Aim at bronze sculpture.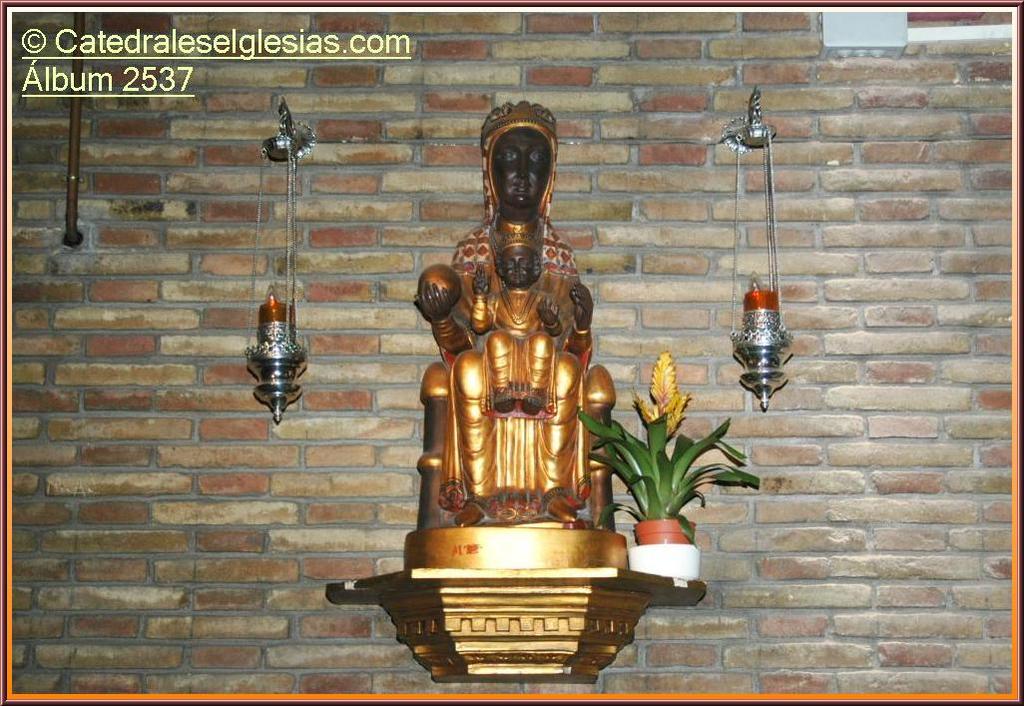
Aimed at [429,169,607,549].
